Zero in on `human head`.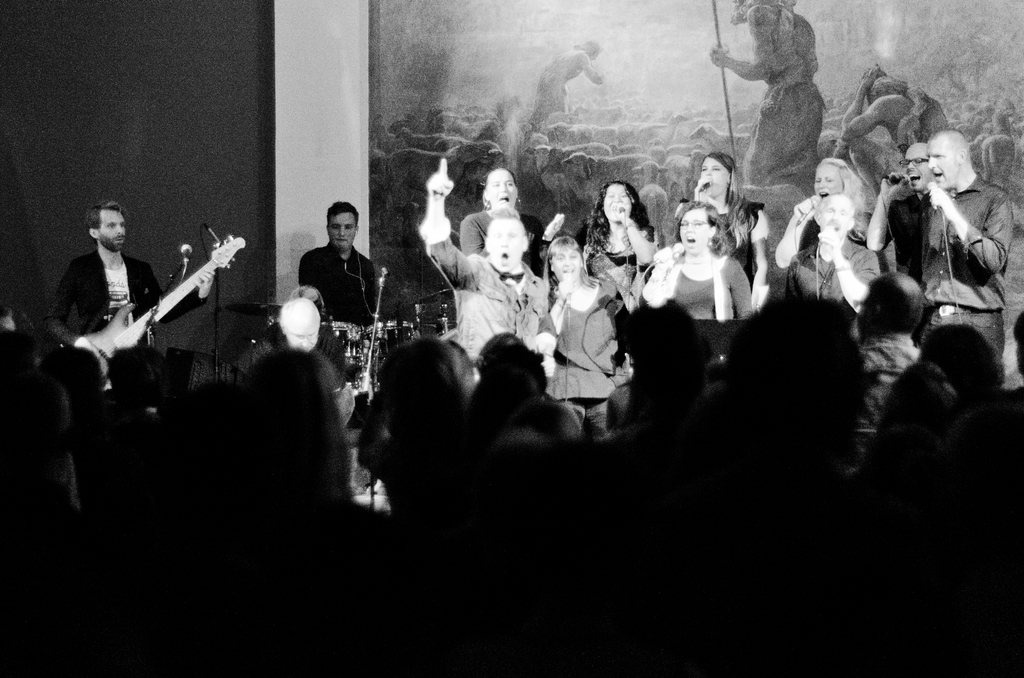
Zeroed in: 902, 142, 936, 193.
